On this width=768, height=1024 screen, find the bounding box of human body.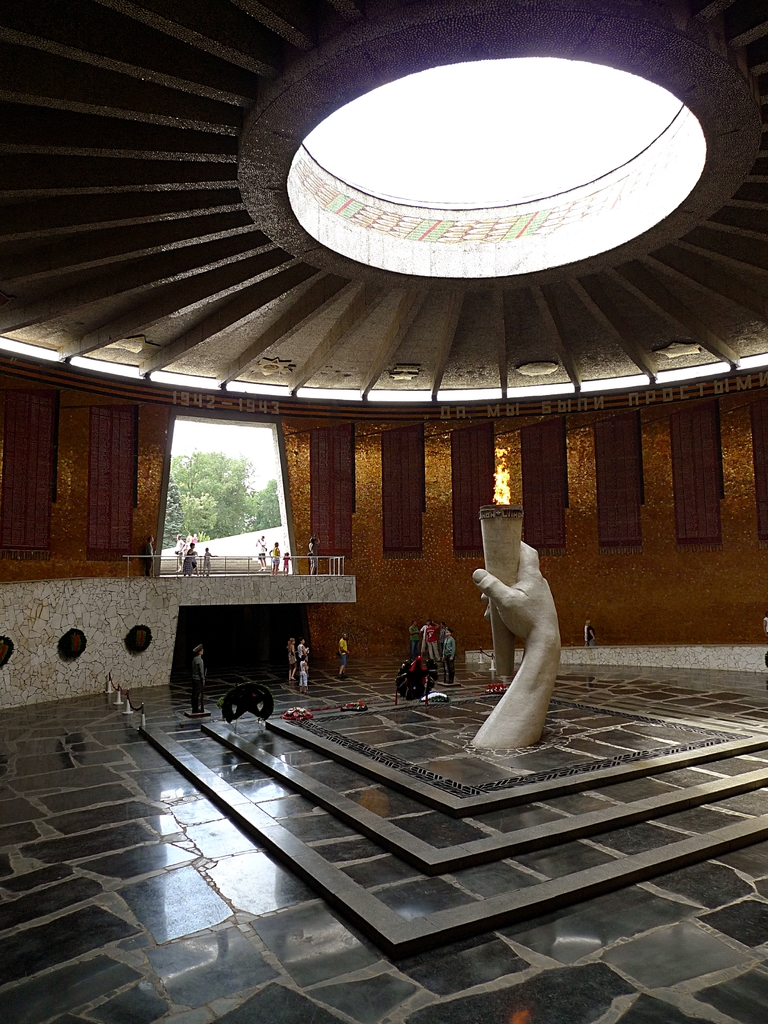
Bounding box: rect(189, 656, 207, 712).
